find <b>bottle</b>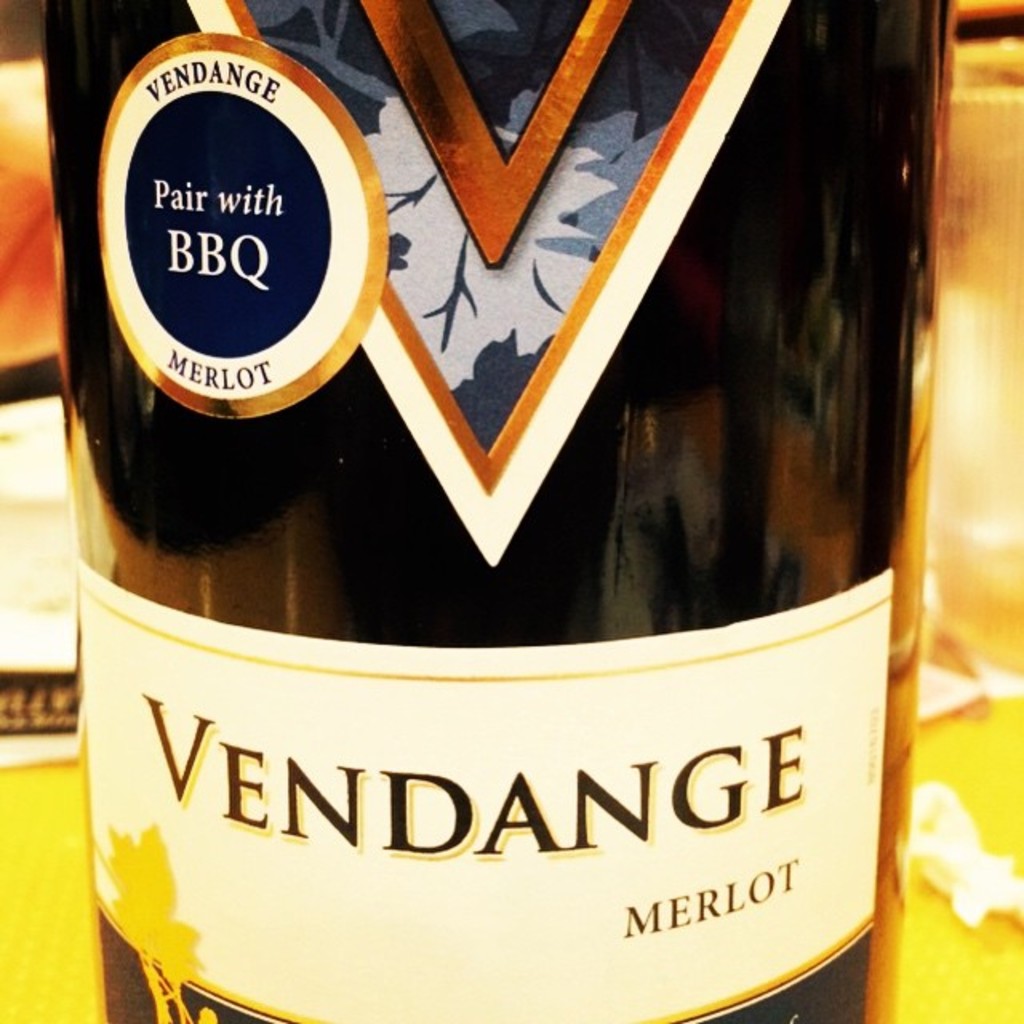
6, 11, 955, 1014
